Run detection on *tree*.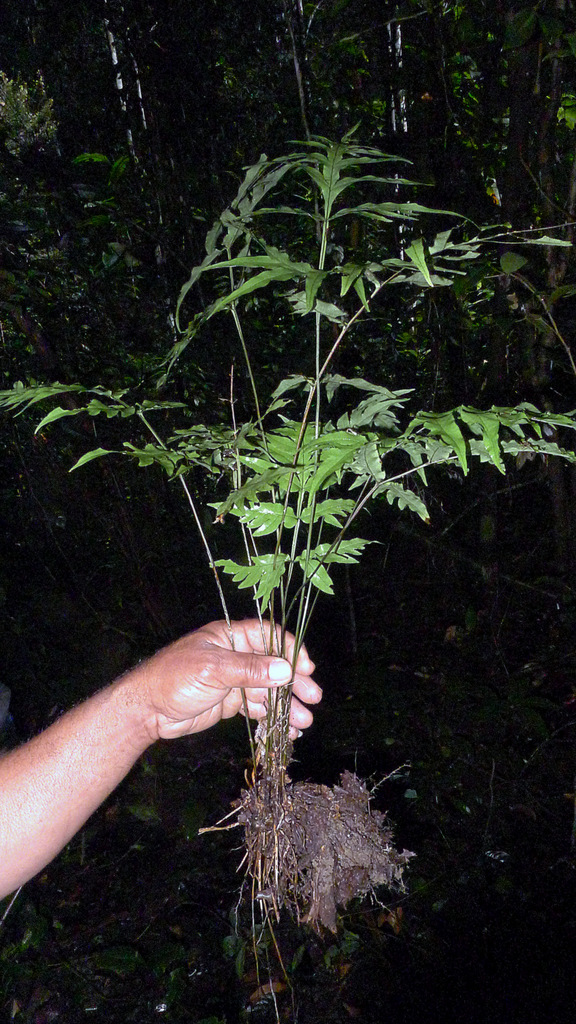
Result: bbox=(508, 0, 575, 631).
